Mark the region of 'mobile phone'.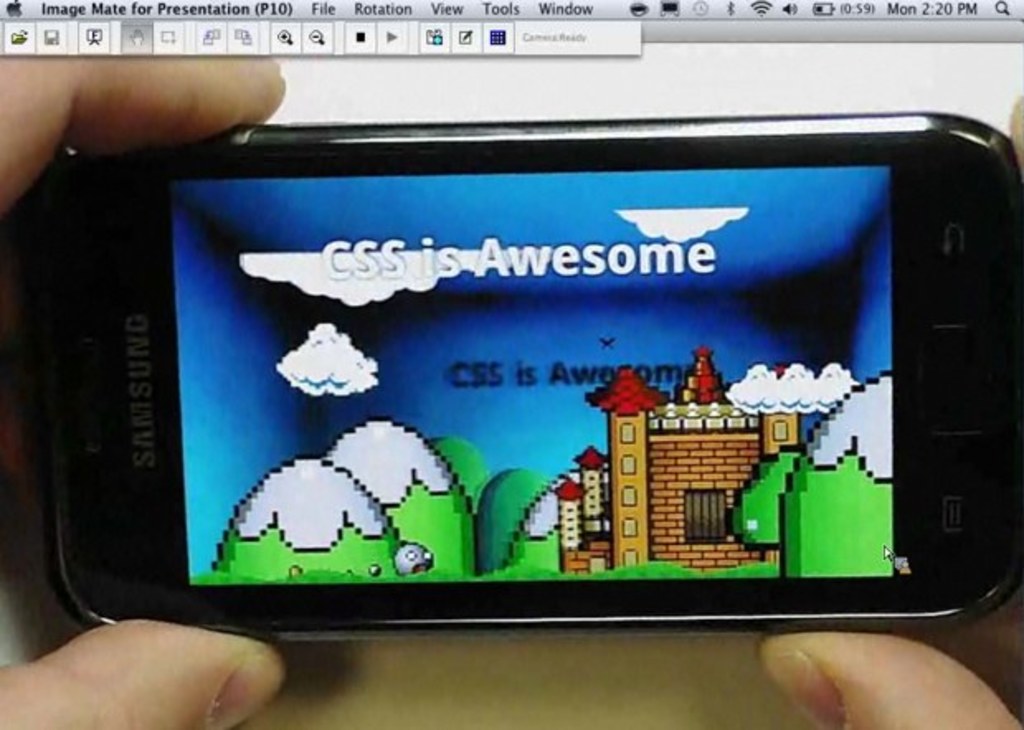
Region: <region>50, 106, 1022, 641</region>.
